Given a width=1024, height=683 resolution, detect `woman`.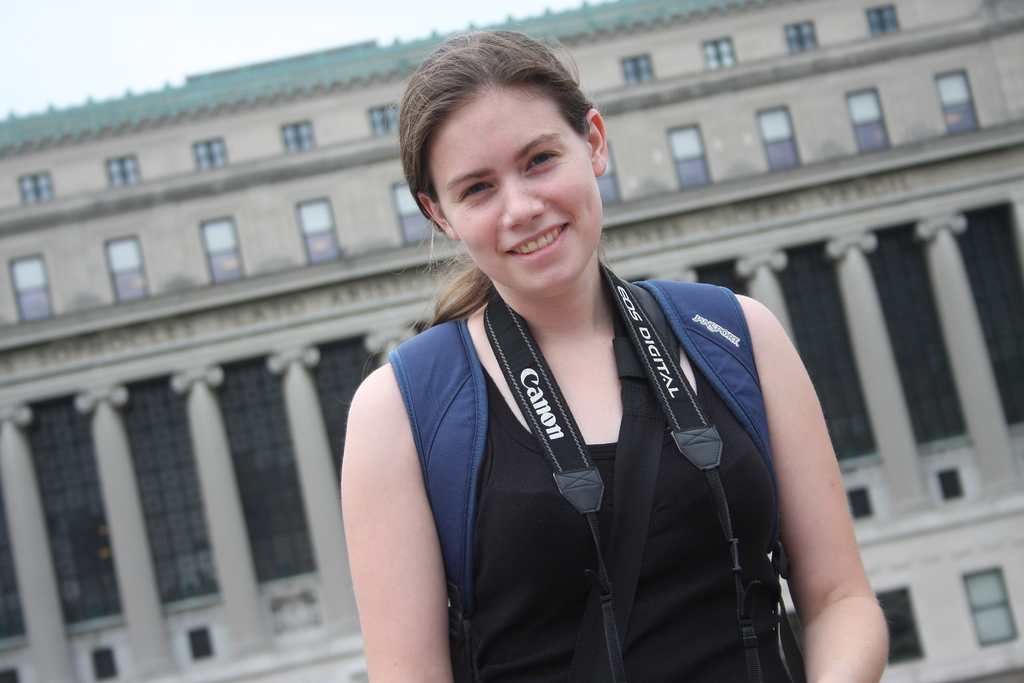
x1=312, y1=58, x2=871, y2=658.
